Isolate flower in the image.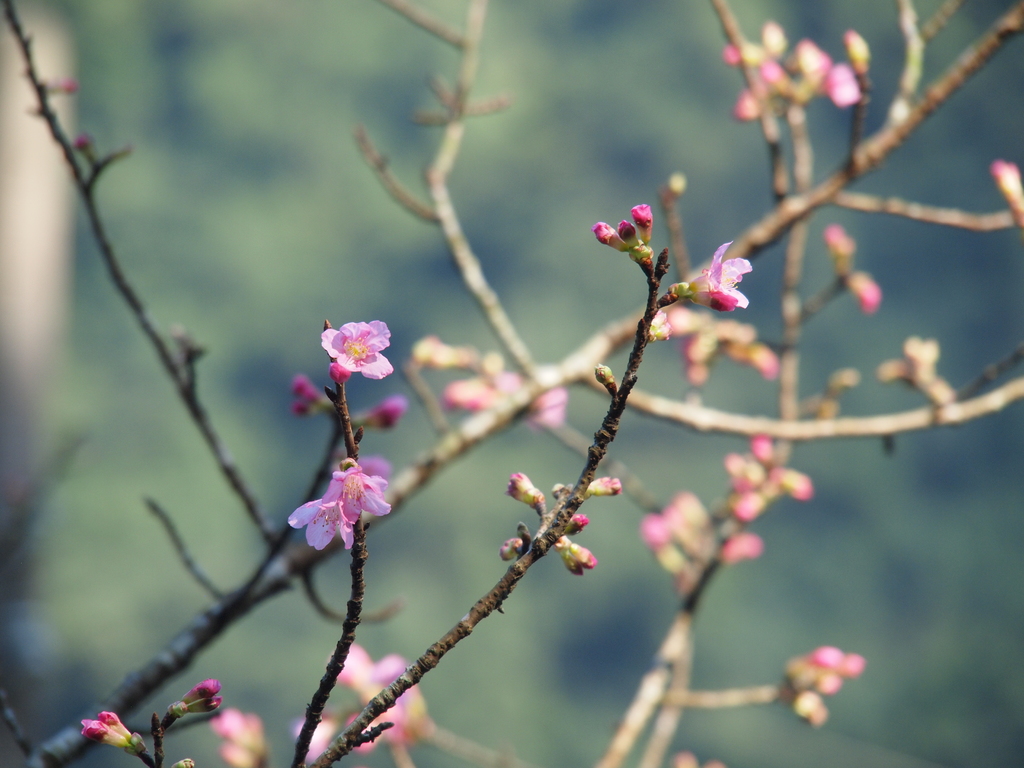
Isolated region: [787, 646, 863, 691].
